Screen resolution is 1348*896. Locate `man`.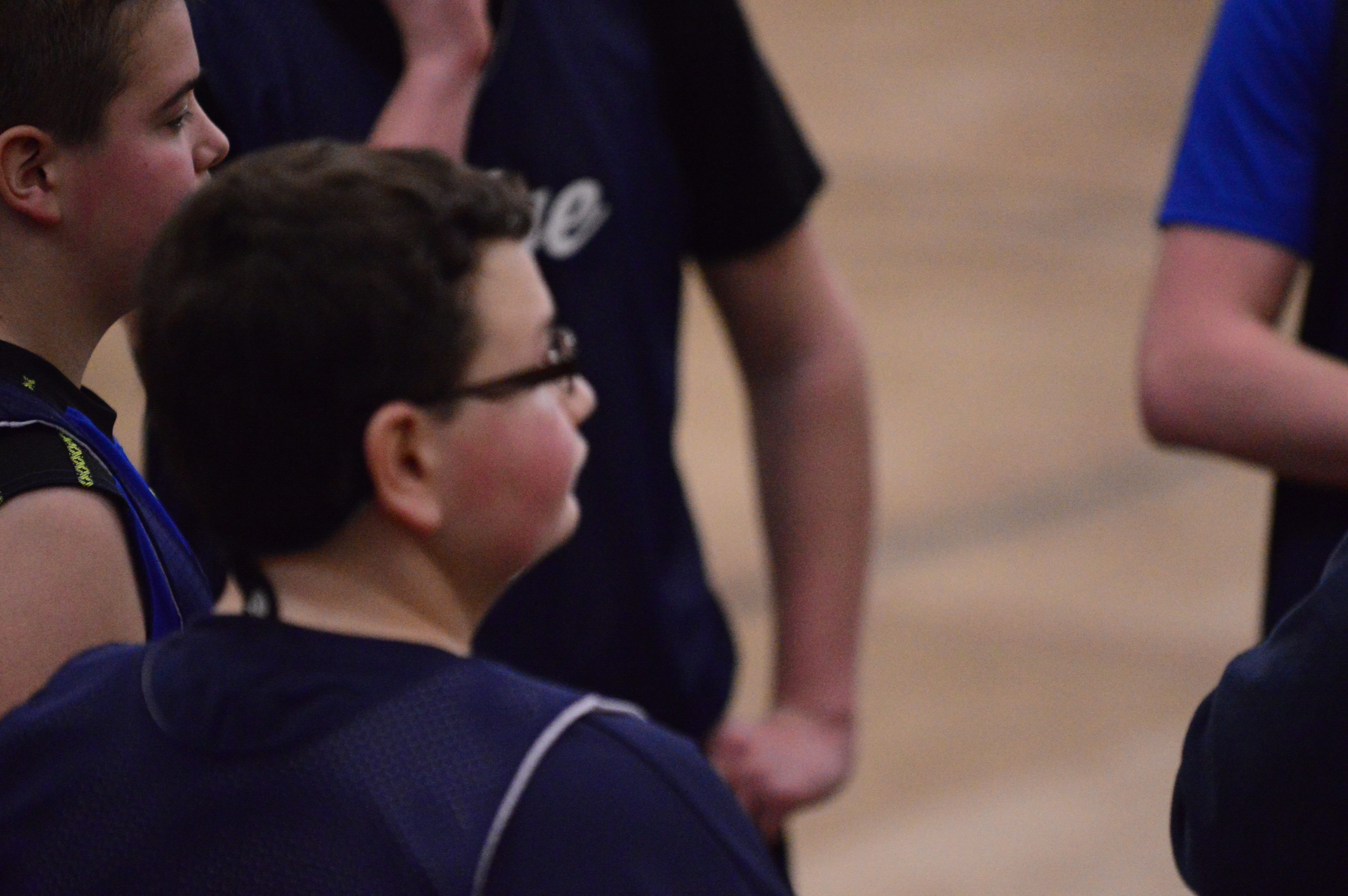
[36, 0, 258, 264].
